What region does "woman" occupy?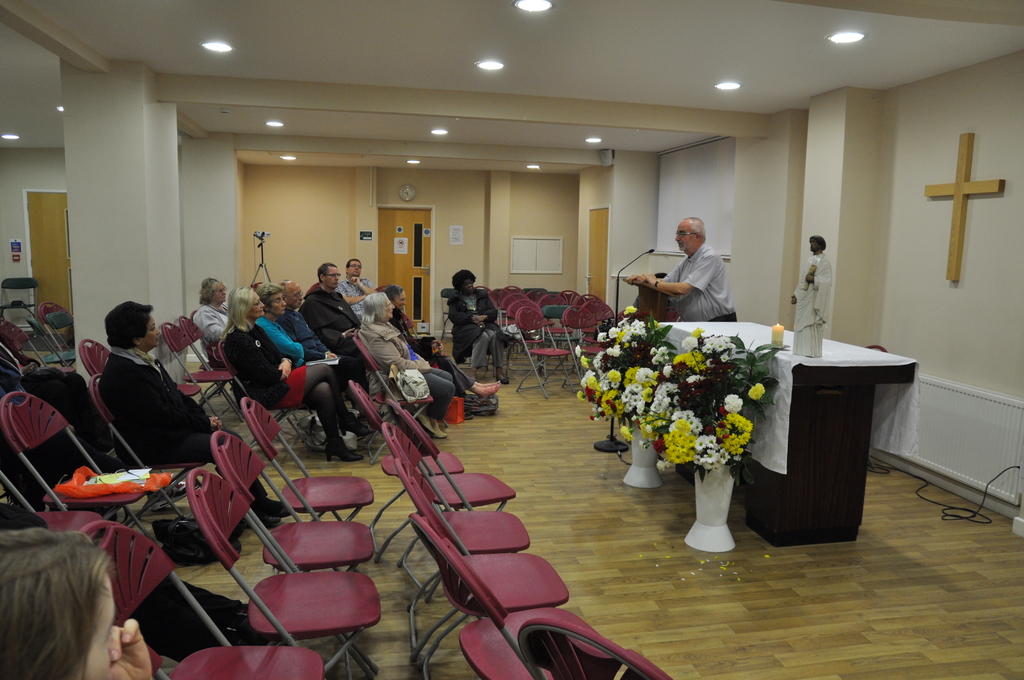
<bbox>0, 504, 148, 676</bbox>.
